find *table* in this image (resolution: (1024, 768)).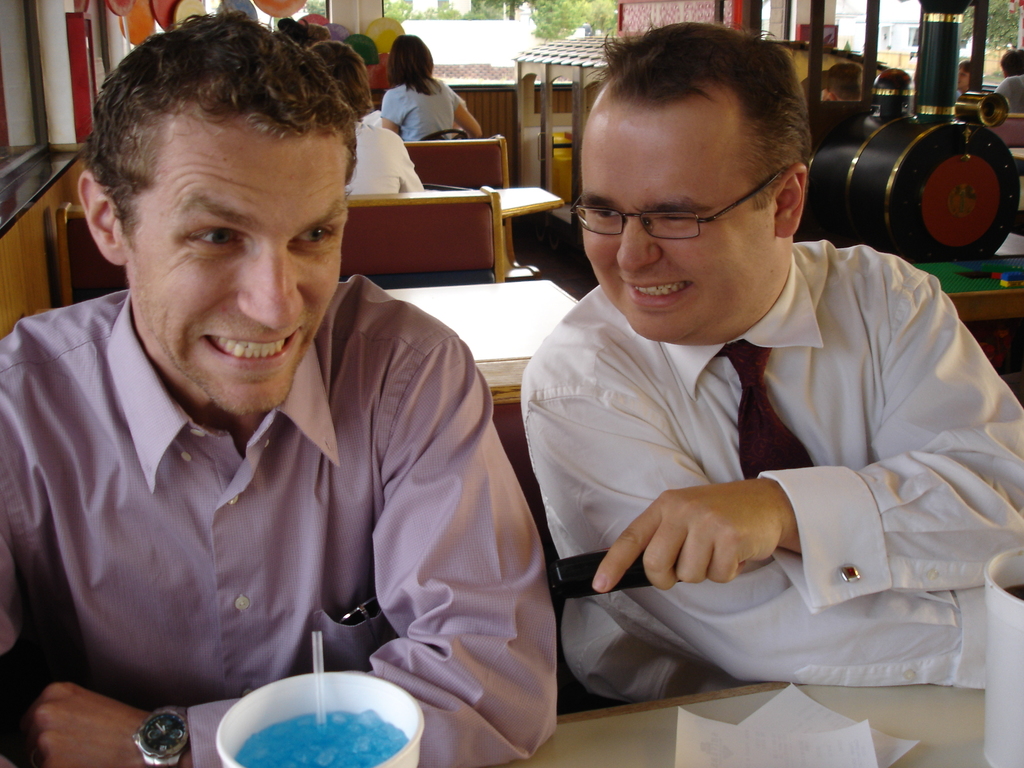
left=380, top=270, right=580, bottom=365.
